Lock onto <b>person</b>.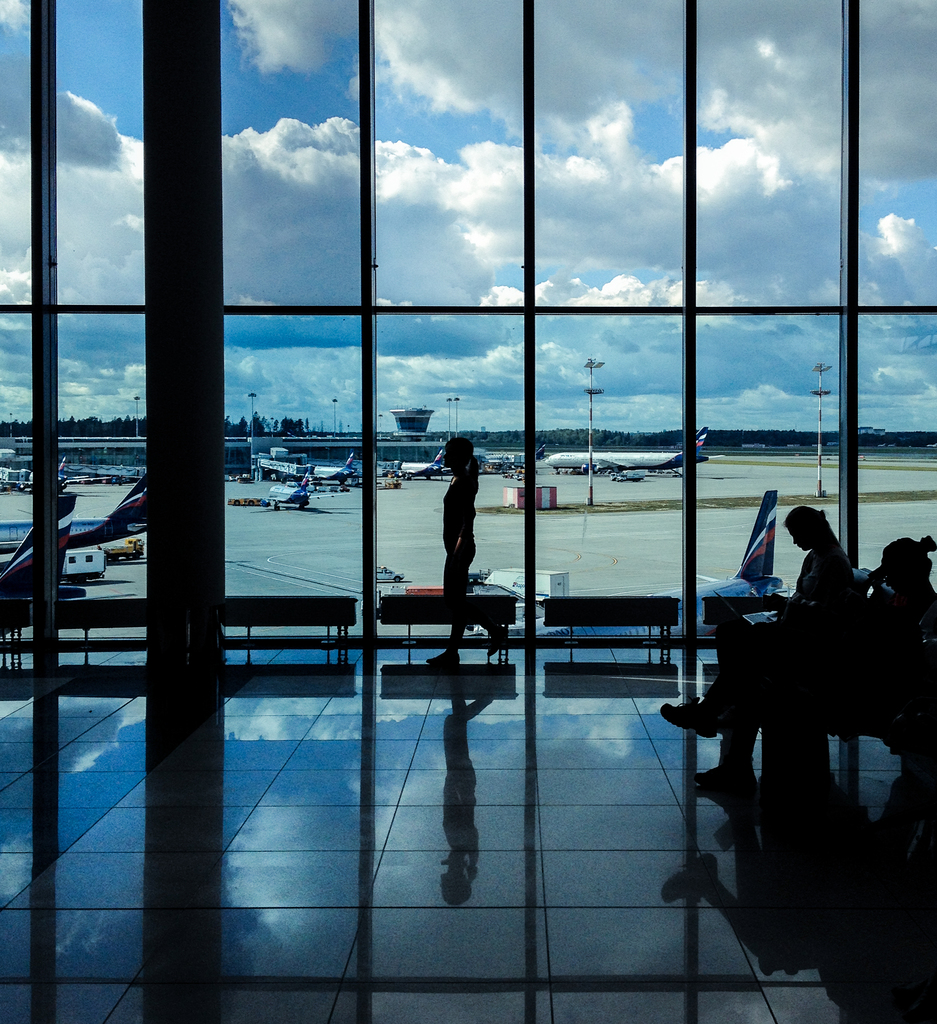
Locked: 787/505/852/598.
